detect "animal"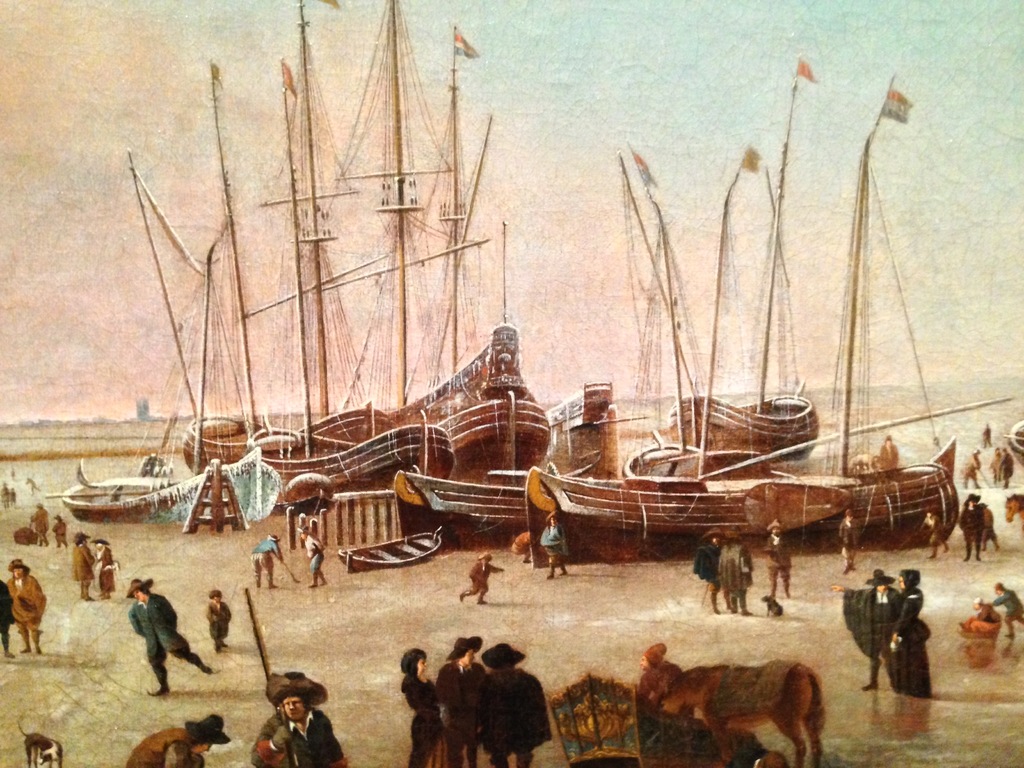
Rect(1005, 494, 1023, 538)
